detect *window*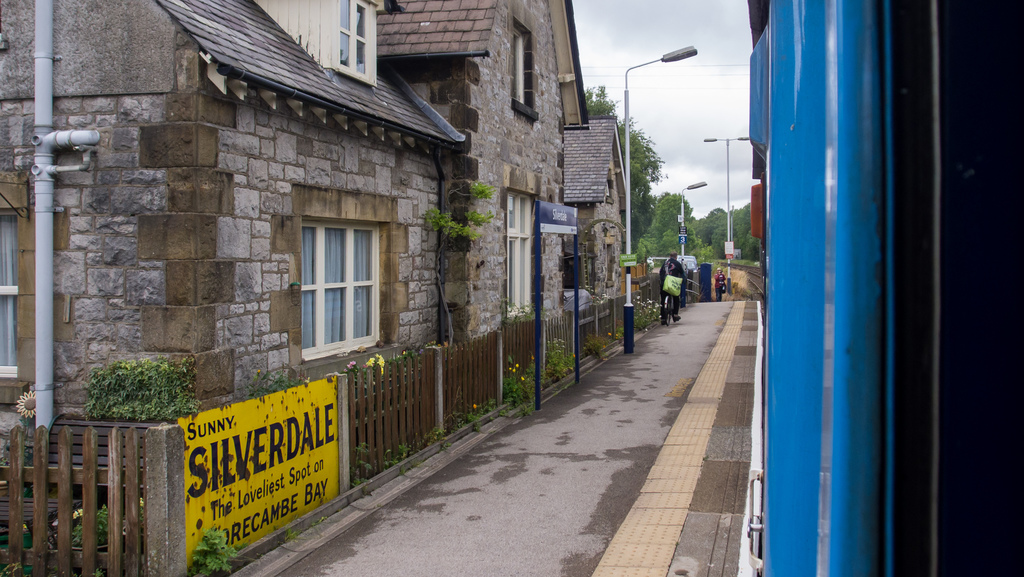
0:172:45:414
